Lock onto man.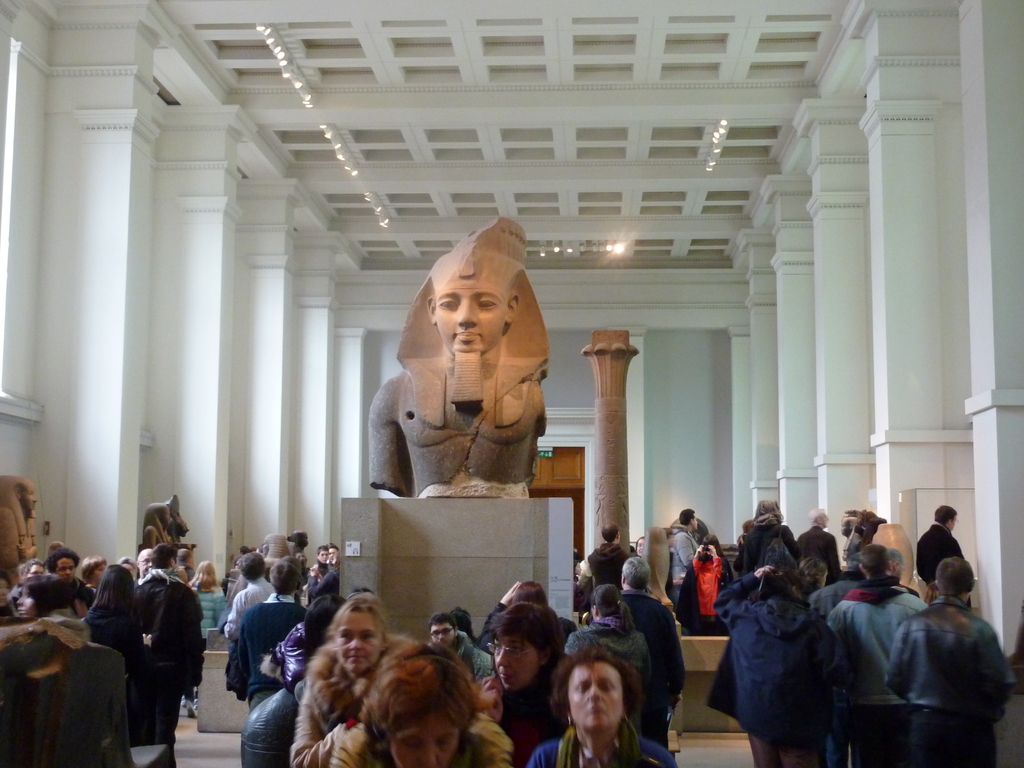
Locked: box(909, 498, 967, 593).
